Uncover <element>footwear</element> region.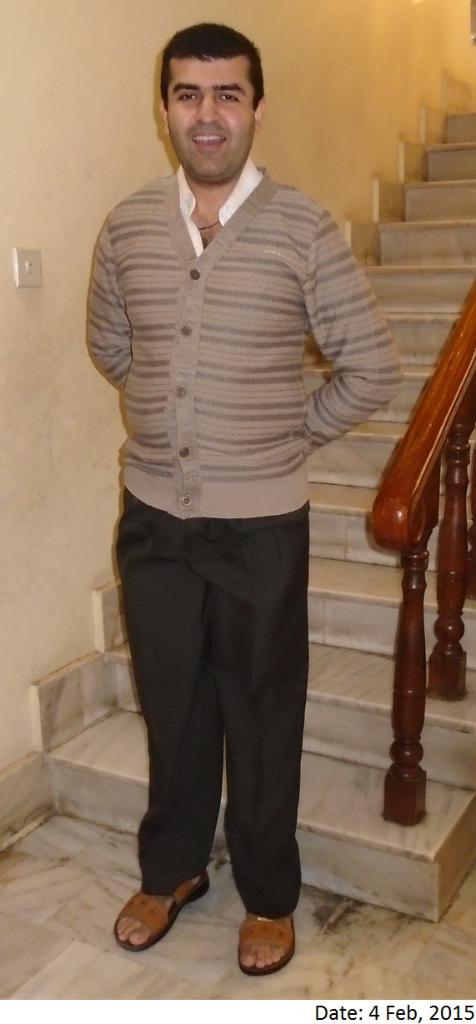
Uncovered: bbox=(109, 870, 210, 949).
